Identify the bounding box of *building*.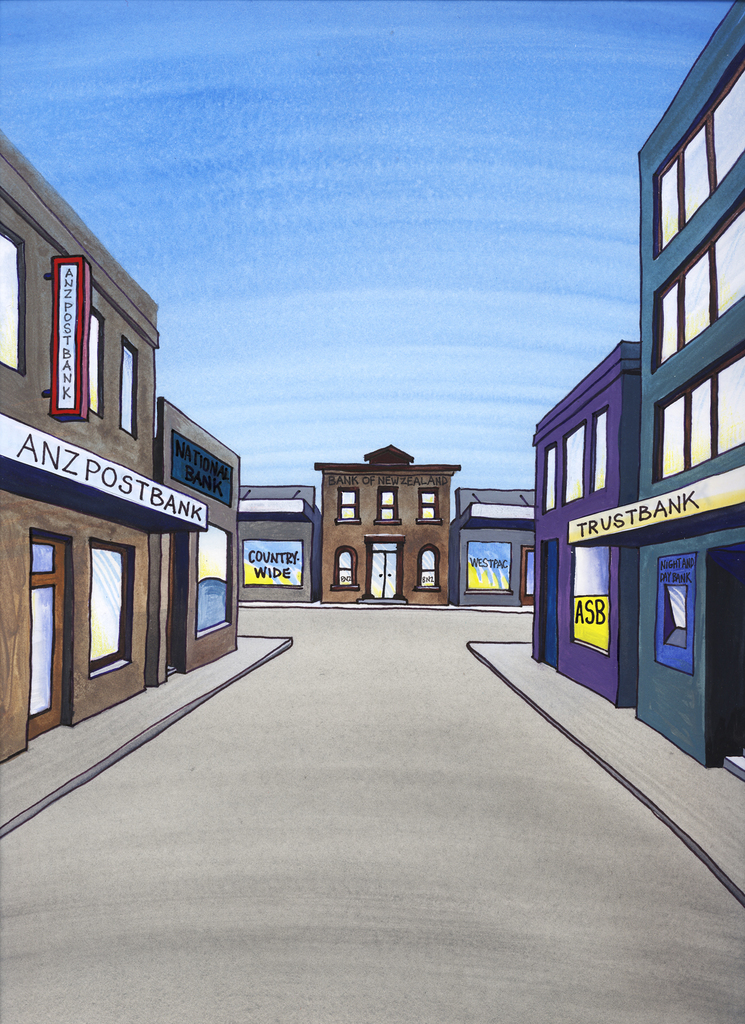
pyautogui.locateOnScreen(235, 435, 538, 603).
